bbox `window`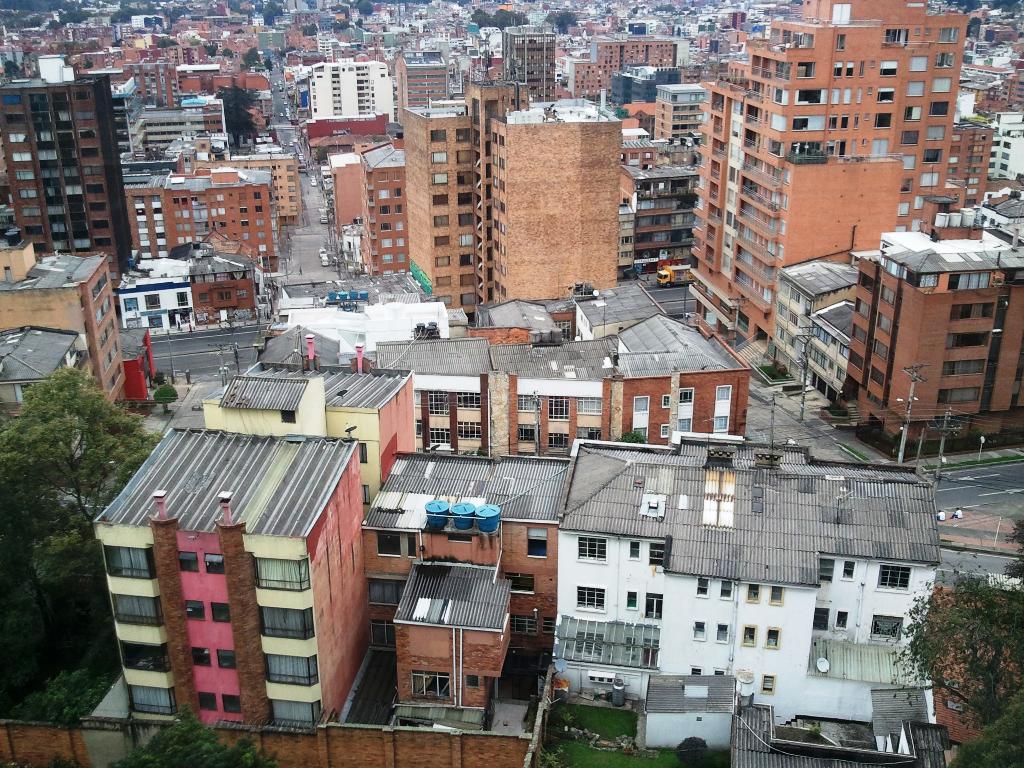
[x1=528, y1=532, x2=549, y2=557]
